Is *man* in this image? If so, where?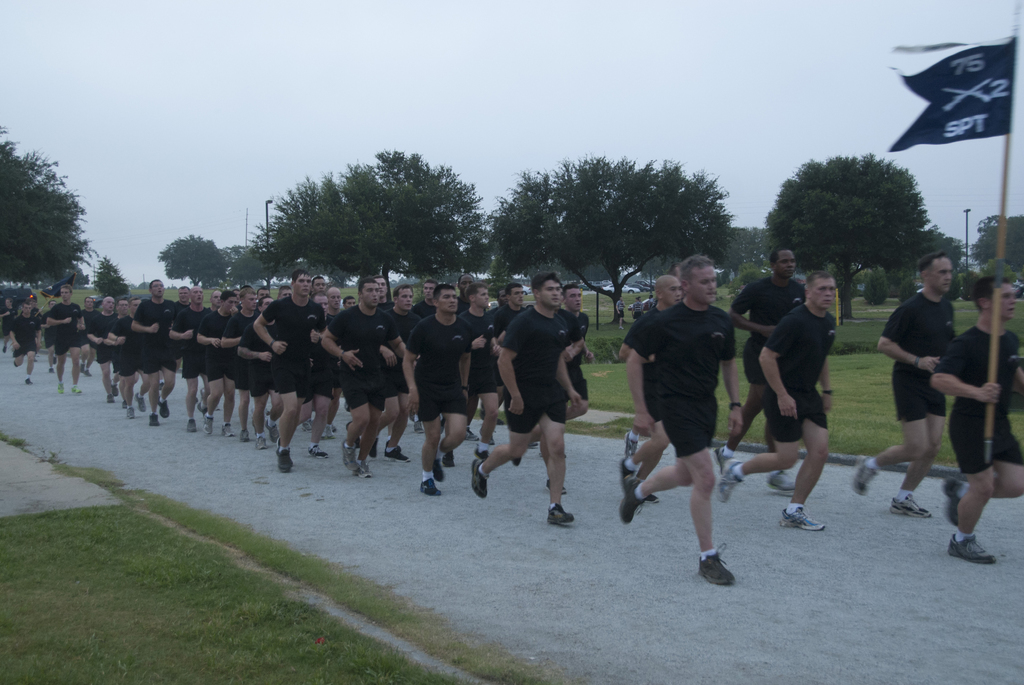
Yes, at locate(454, 270, 477, 319).
